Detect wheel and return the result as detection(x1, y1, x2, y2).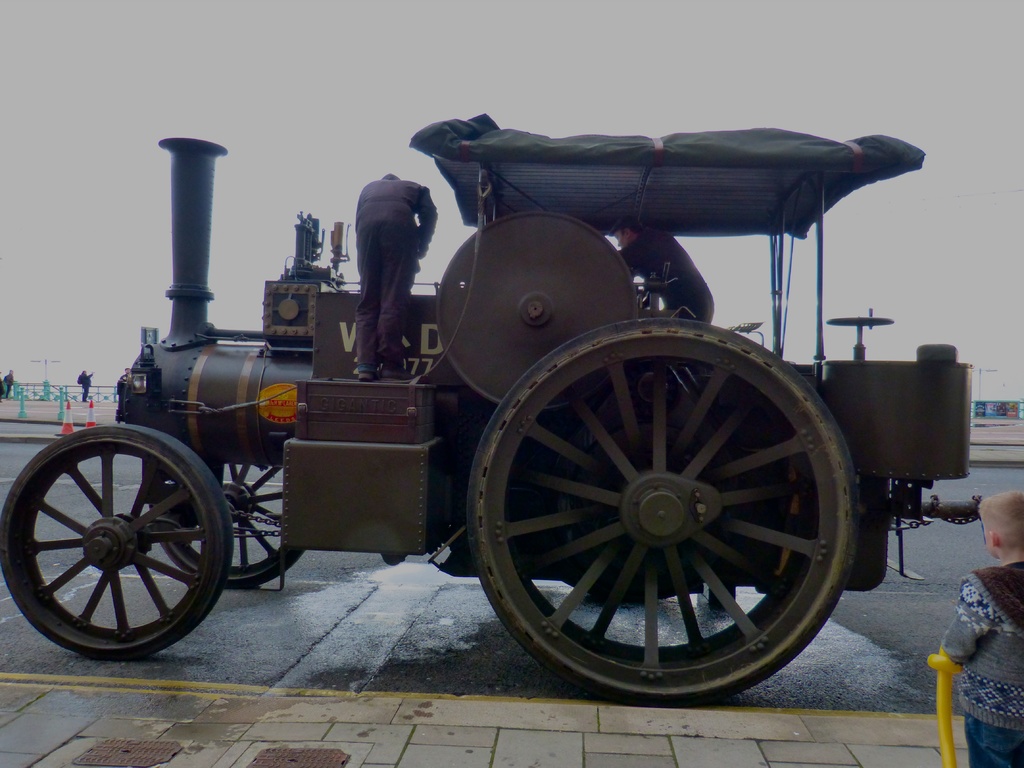
detection(0, 420, 236, 660).
